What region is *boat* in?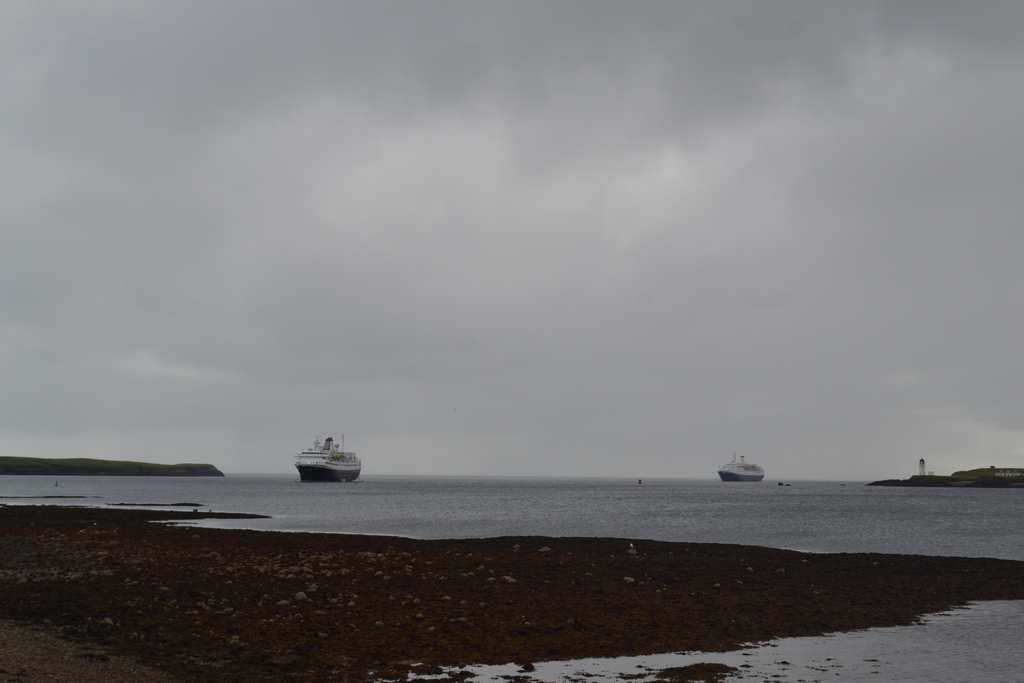
716, 456, 766, 480.
